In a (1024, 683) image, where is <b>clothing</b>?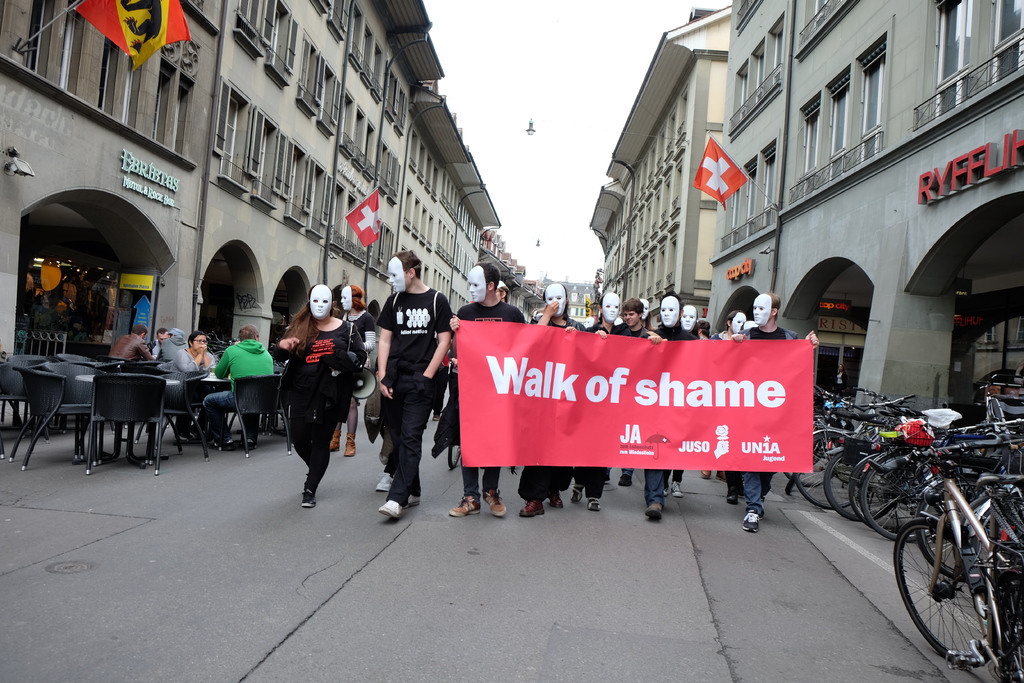
(173,347,220,378).
